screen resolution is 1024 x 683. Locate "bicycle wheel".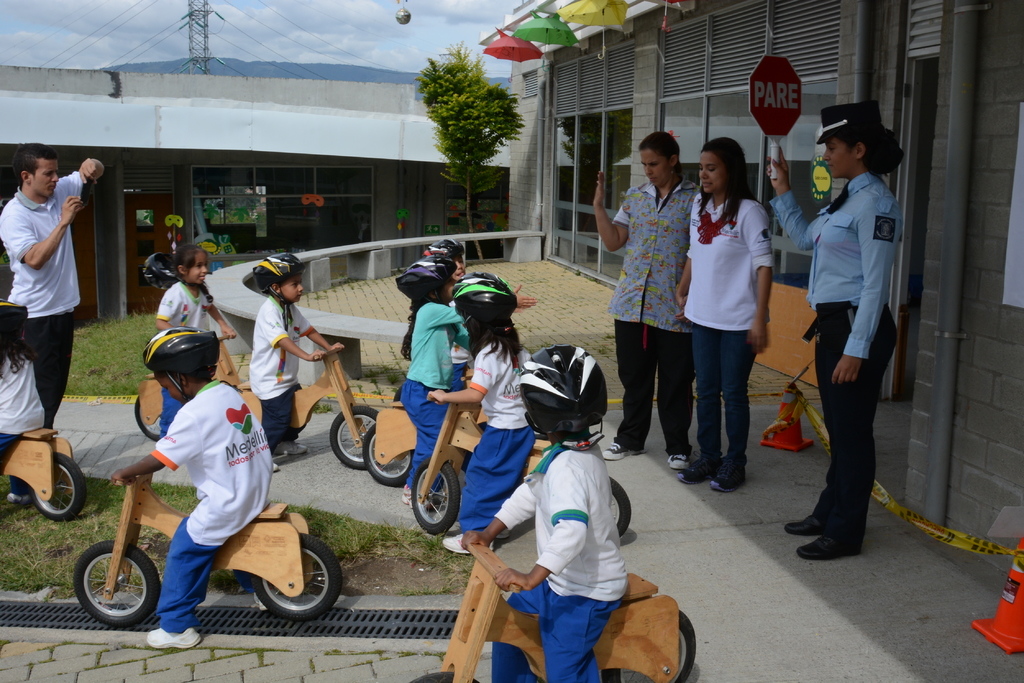
[x1=403, y1=670, x2=480, y2=682].
